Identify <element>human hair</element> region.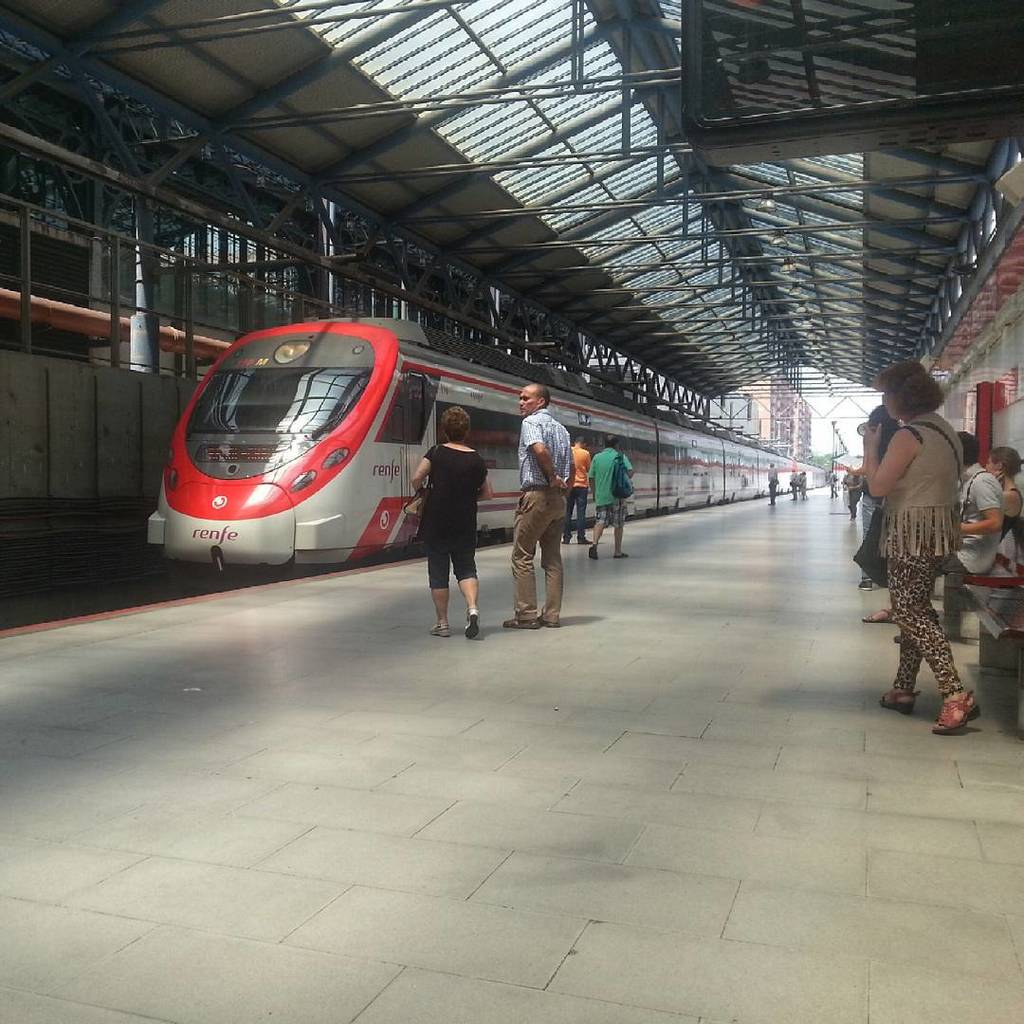
Region: (left=867, top=405, right=899, bottom=447).
